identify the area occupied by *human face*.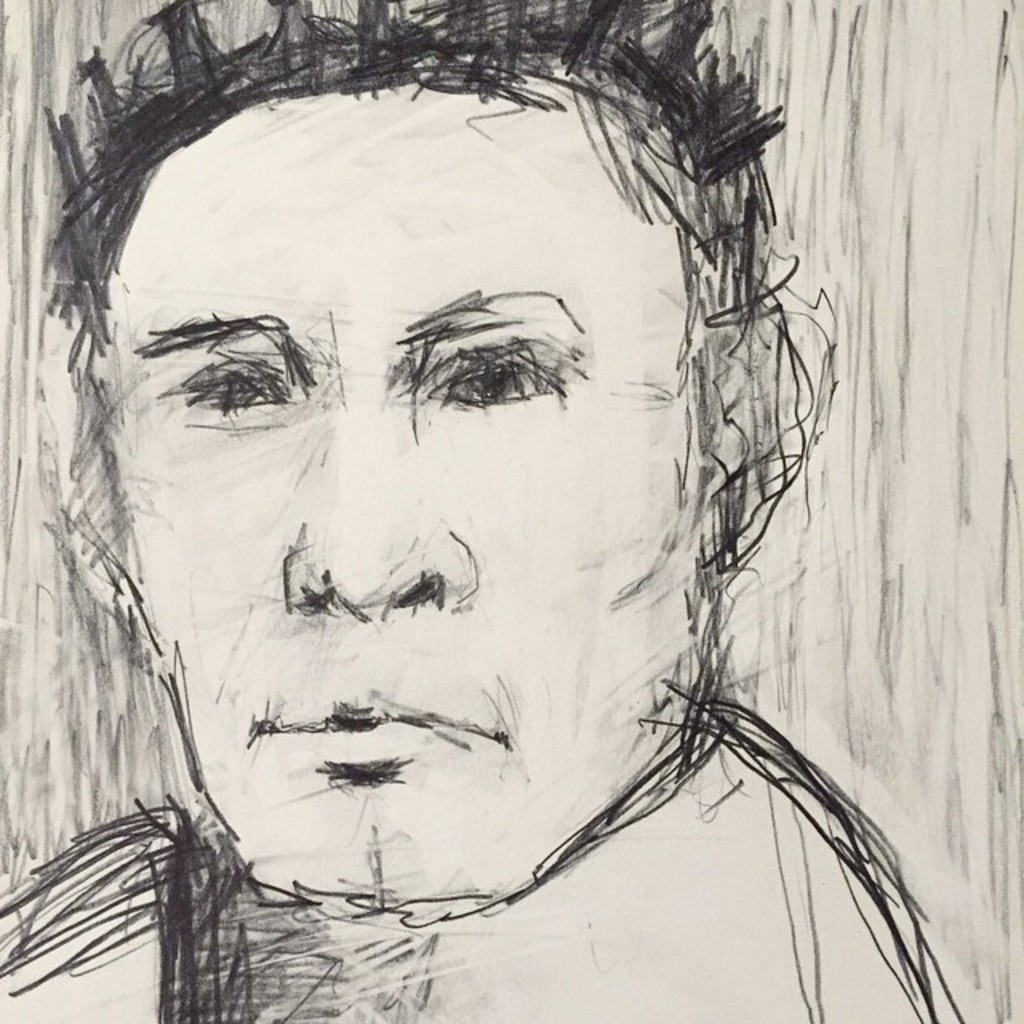
Area: {"left": 109, "top": 61, "right": 693, "bottom": 910}.
